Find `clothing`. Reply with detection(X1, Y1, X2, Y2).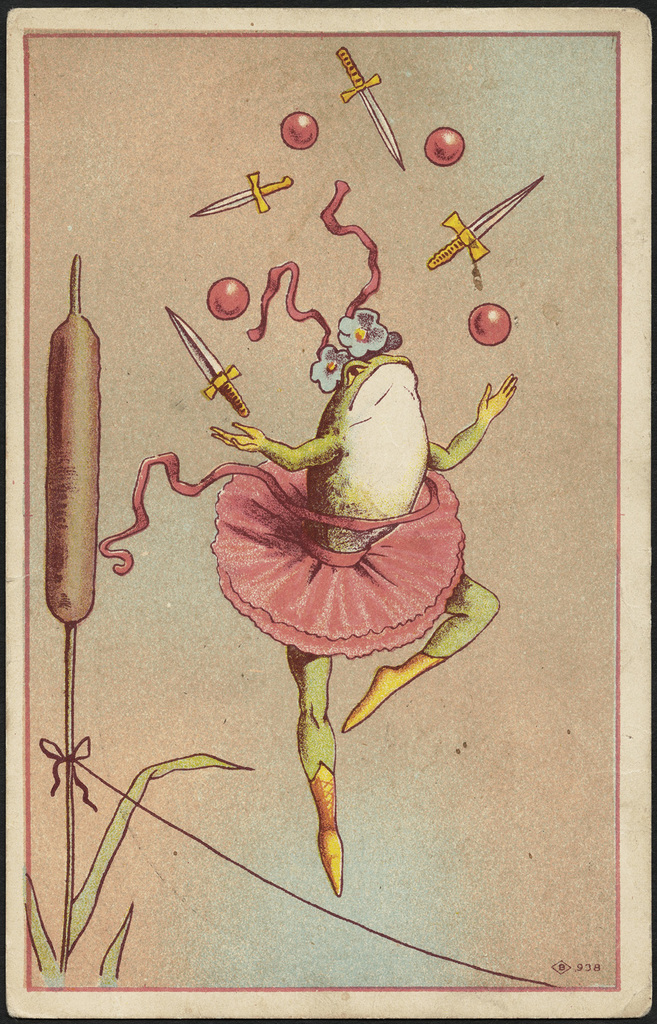
detection(121, 153, 624, 927).
